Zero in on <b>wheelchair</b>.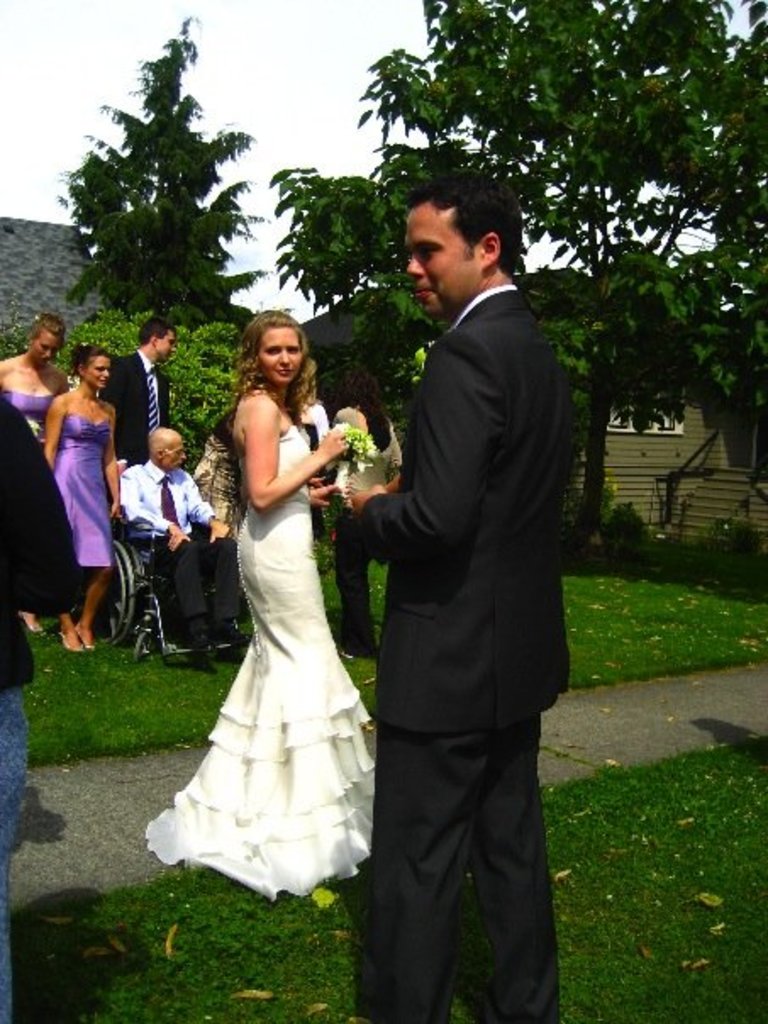
Zeroed in: (71,505,244,666).
